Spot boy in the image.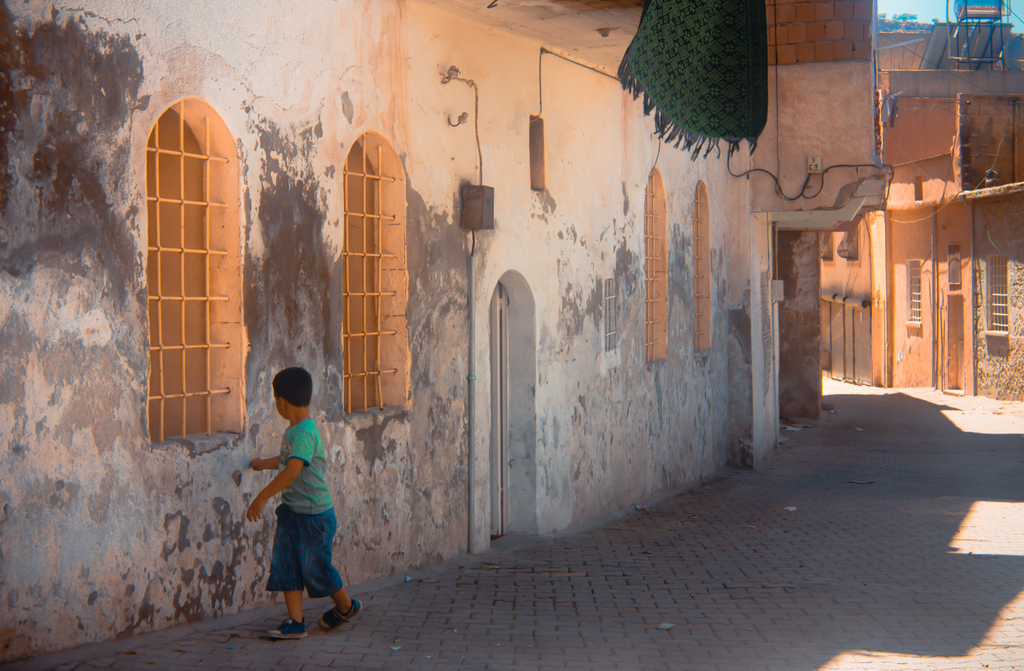
boy found at 240, 373, 348, 639.
